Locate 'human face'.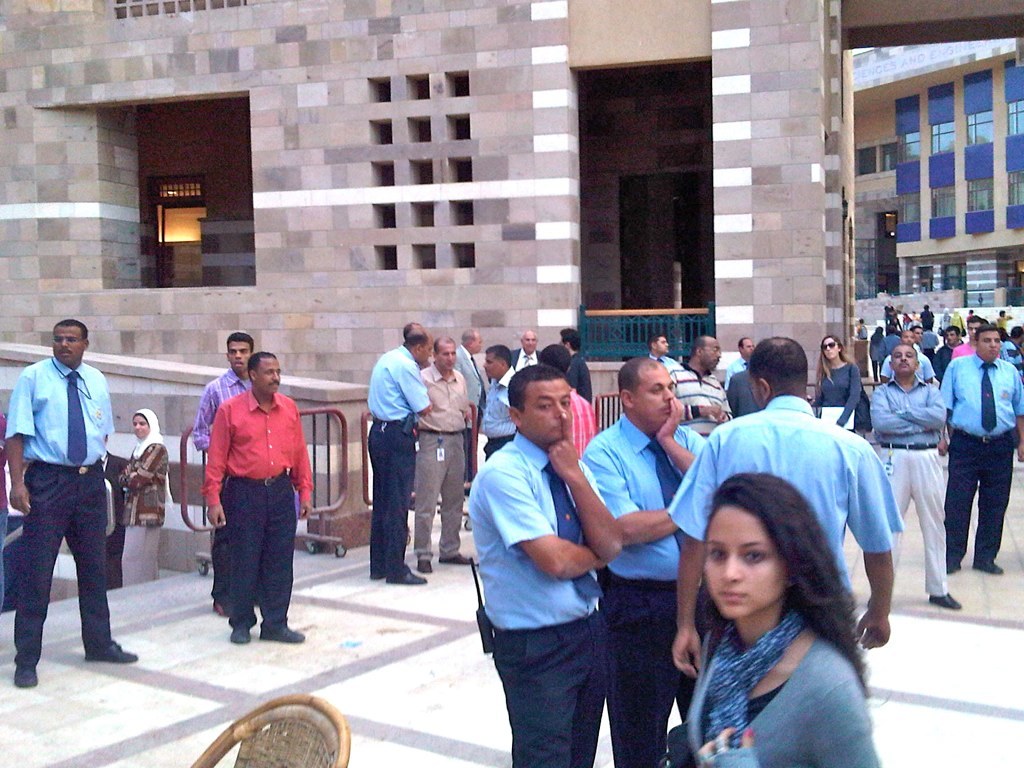
Bounding box: box(505, 360, 572, 454).
